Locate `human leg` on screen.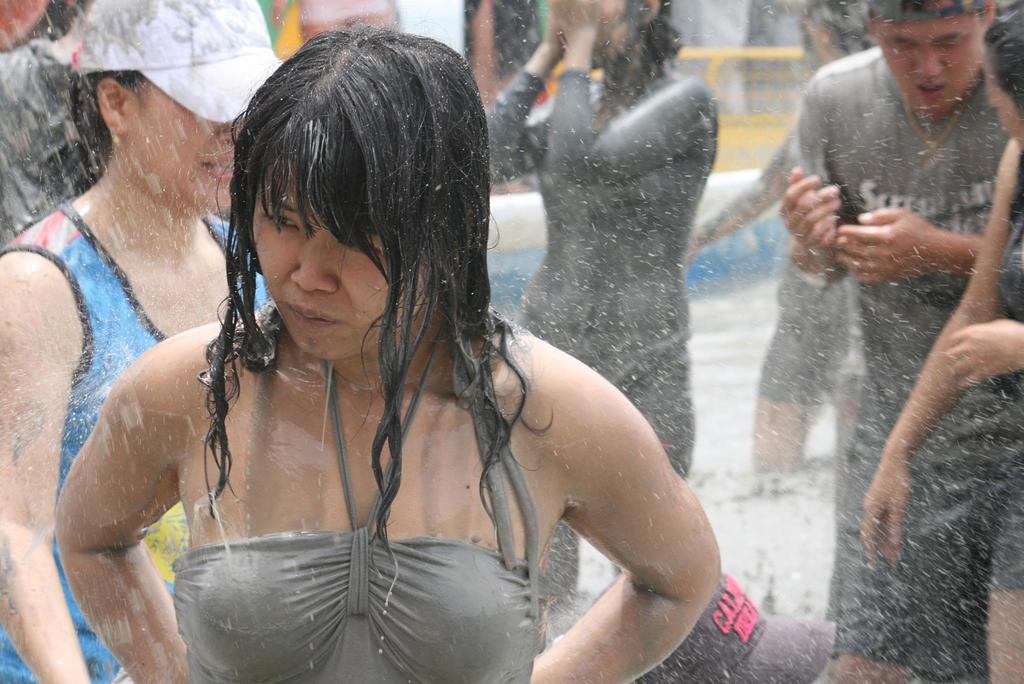
On screen at Rect(598, 308, 694, 479).
